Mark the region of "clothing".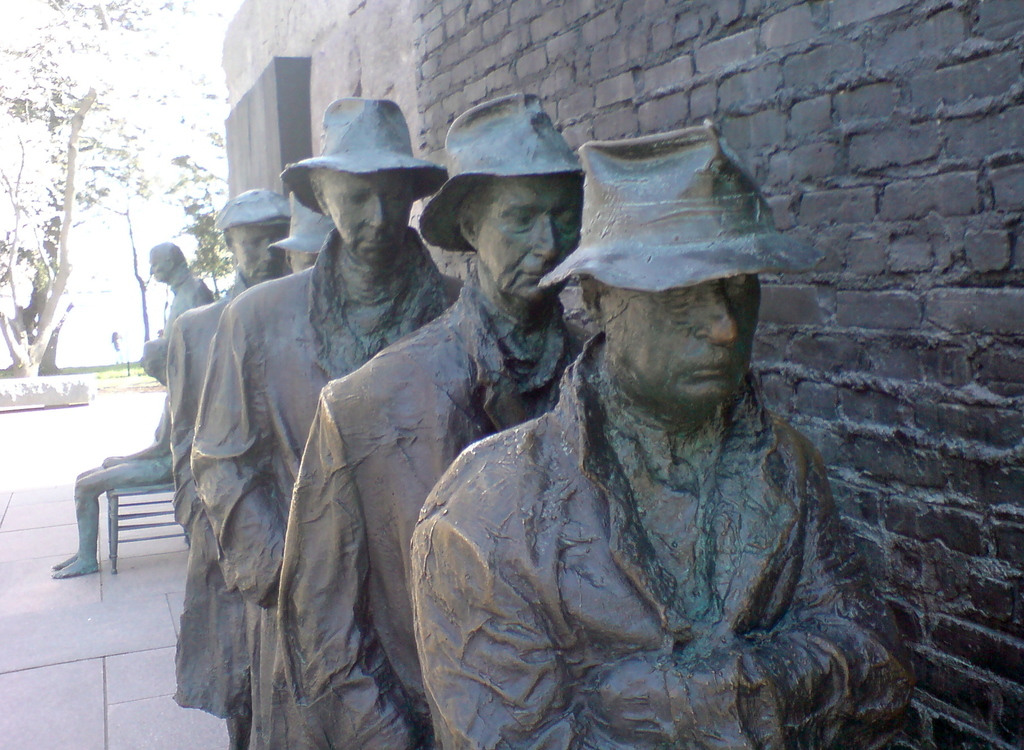
Region: [420, 300, 880, 729].
